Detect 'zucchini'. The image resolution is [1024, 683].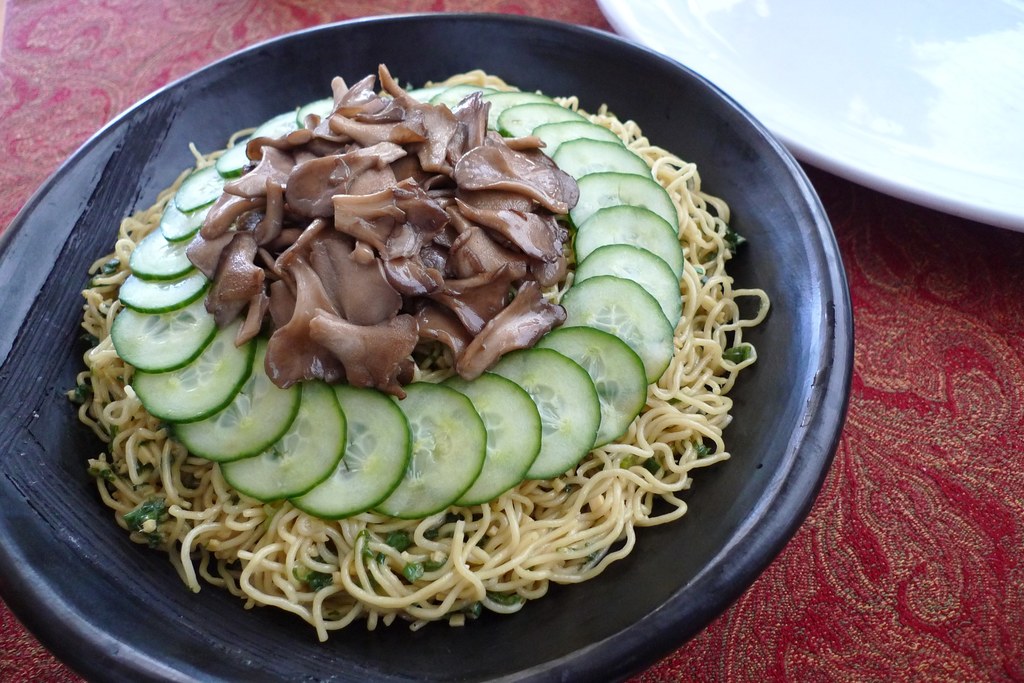
l=209, t=140, r=257, b=179.
